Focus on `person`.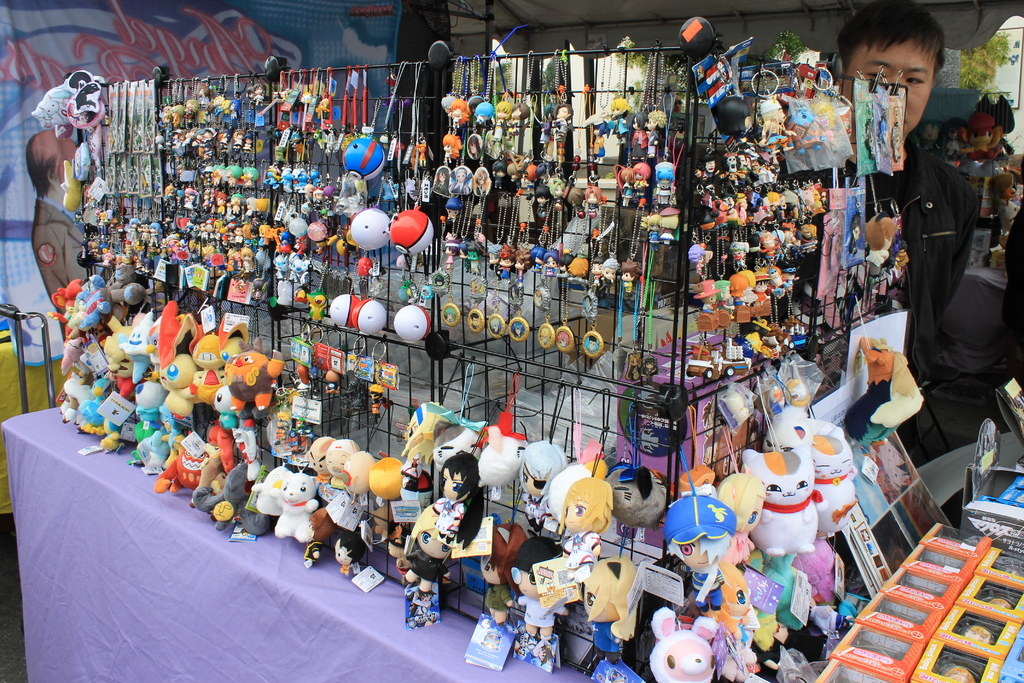
Focused at x1=253, y1=278, x2=264, y2=300.
